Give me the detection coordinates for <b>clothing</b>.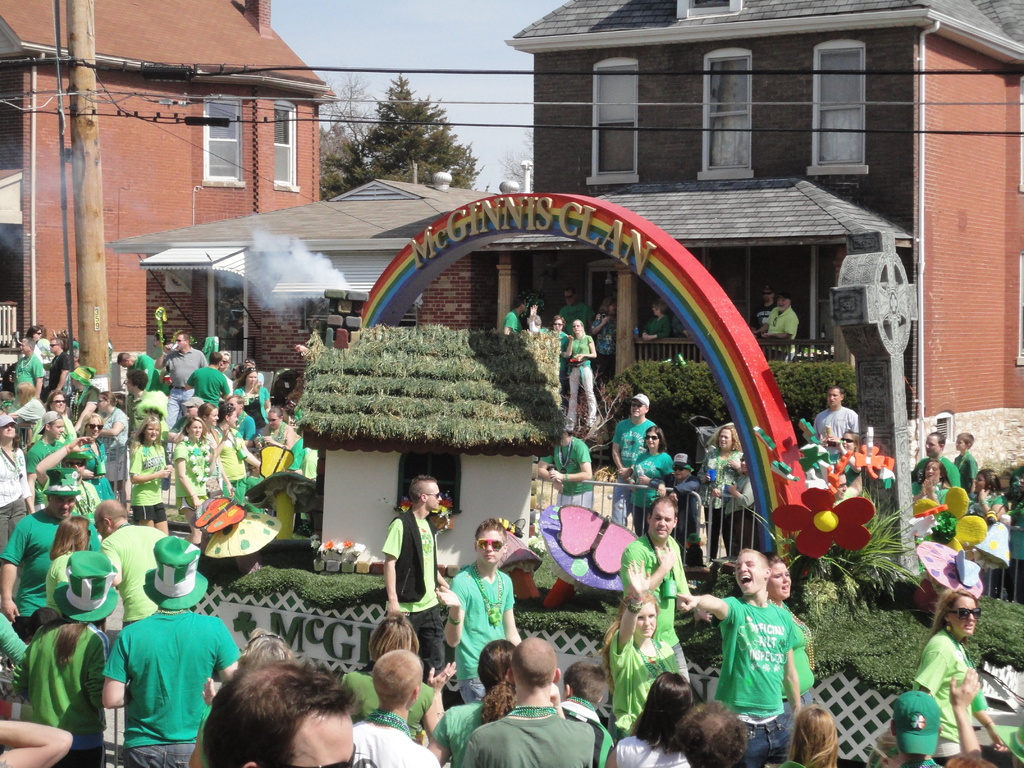
l=381, t=509, r=436, b=612.
